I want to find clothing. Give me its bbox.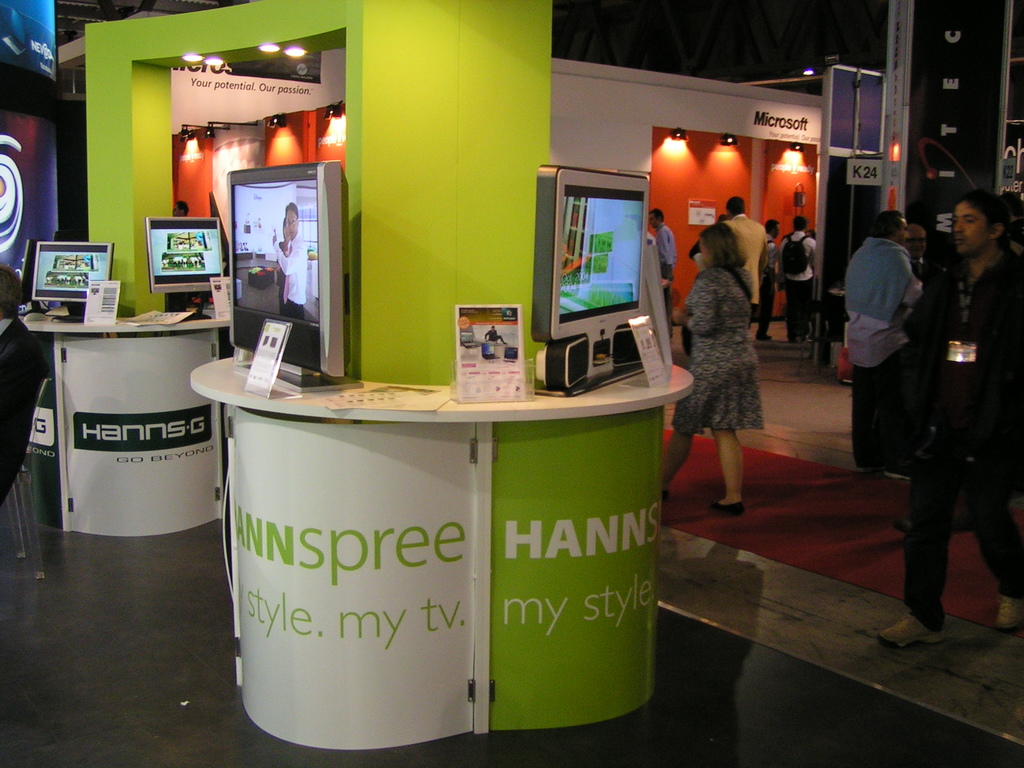
(669,268,766,433).
